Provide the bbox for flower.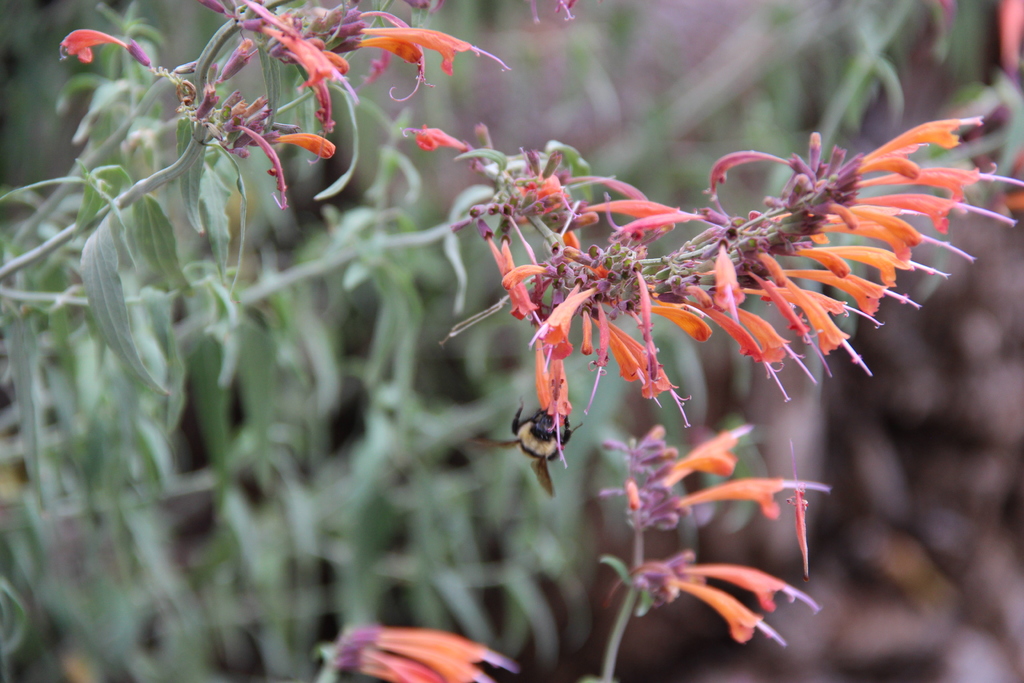
bbox=[671, 424, 754, 479].
